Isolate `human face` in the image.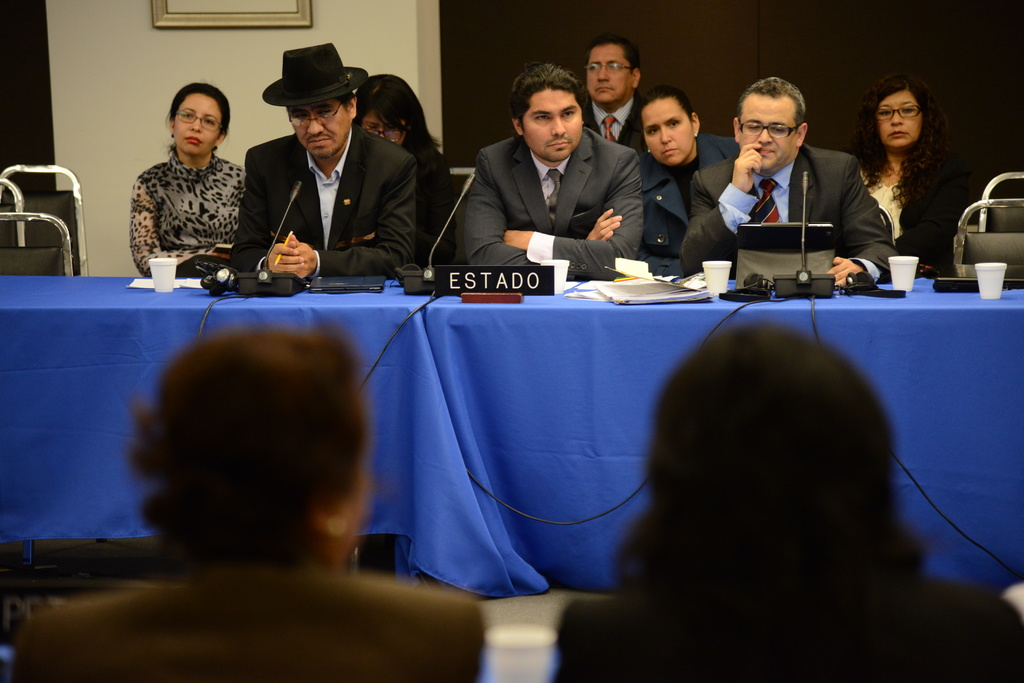
Isolated region: 522 87 579 162.
